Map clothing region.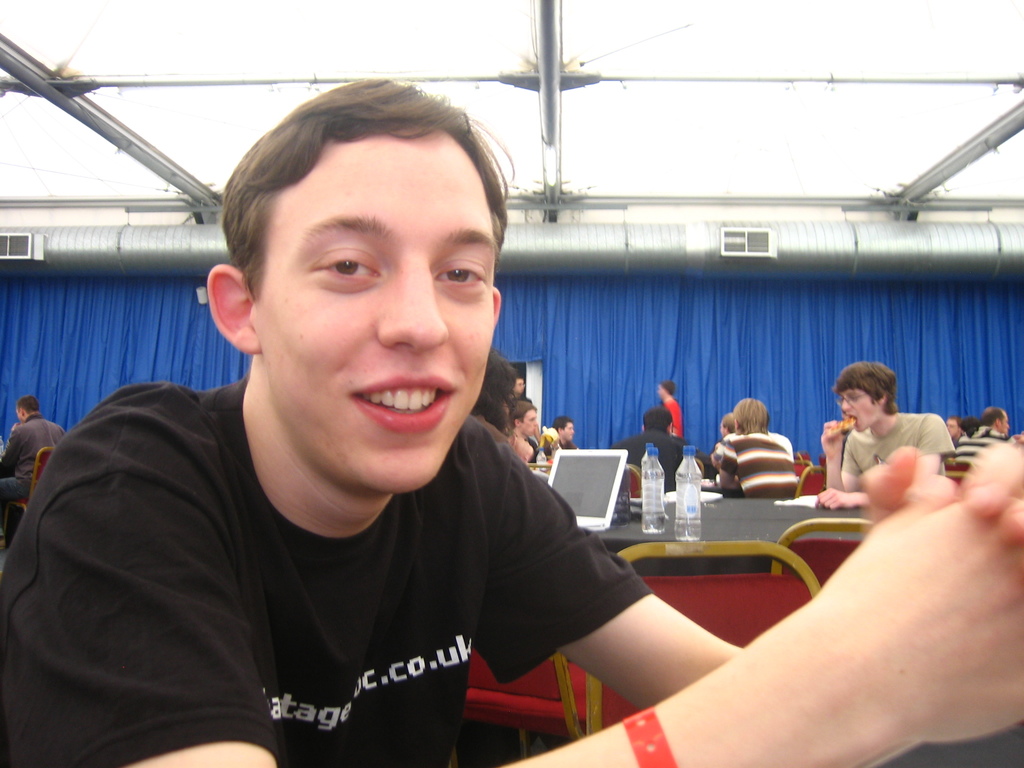
Mapped to [left=0, top=412, right=65, bottom=525].
